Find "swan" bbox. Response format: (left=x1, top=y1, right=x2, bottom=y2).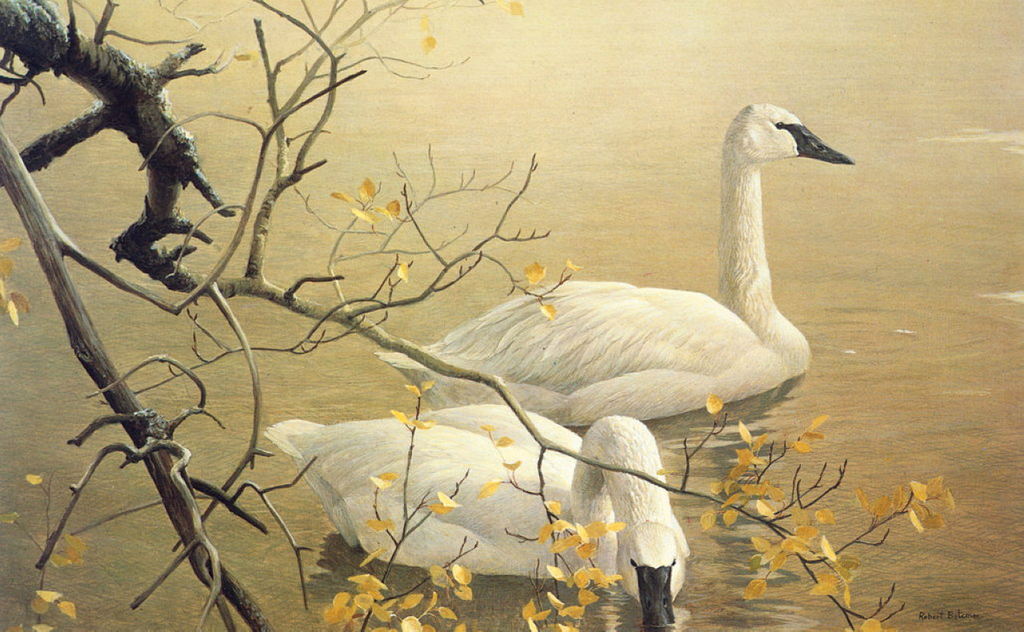
(left=263, top=398, right=694, bottom=631).
